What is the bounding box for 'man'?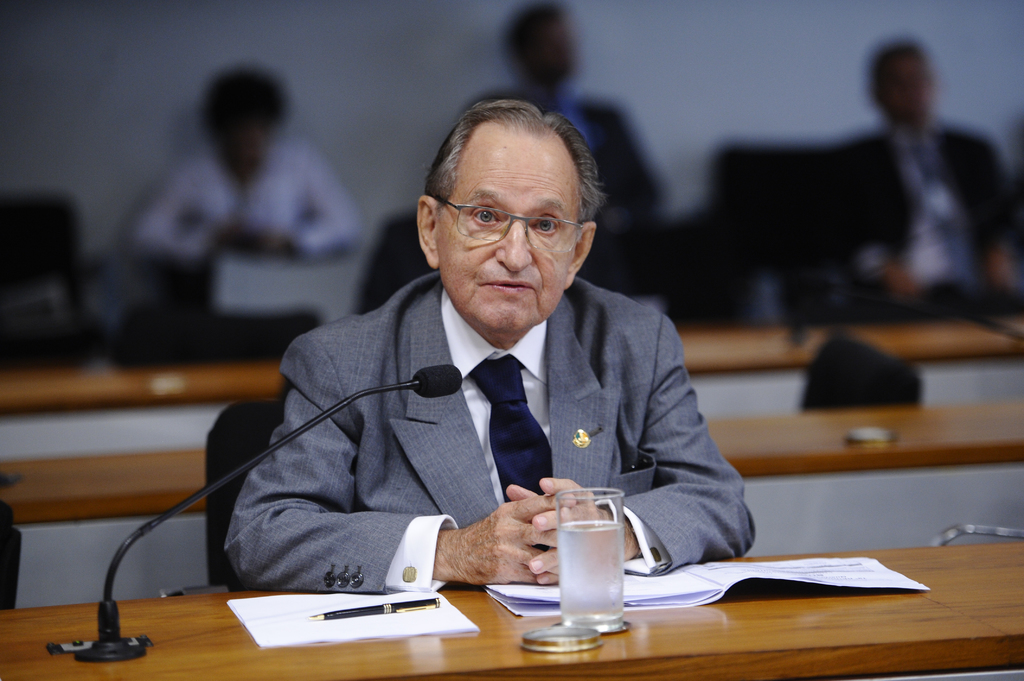
region(452, 4, 679, 251).
